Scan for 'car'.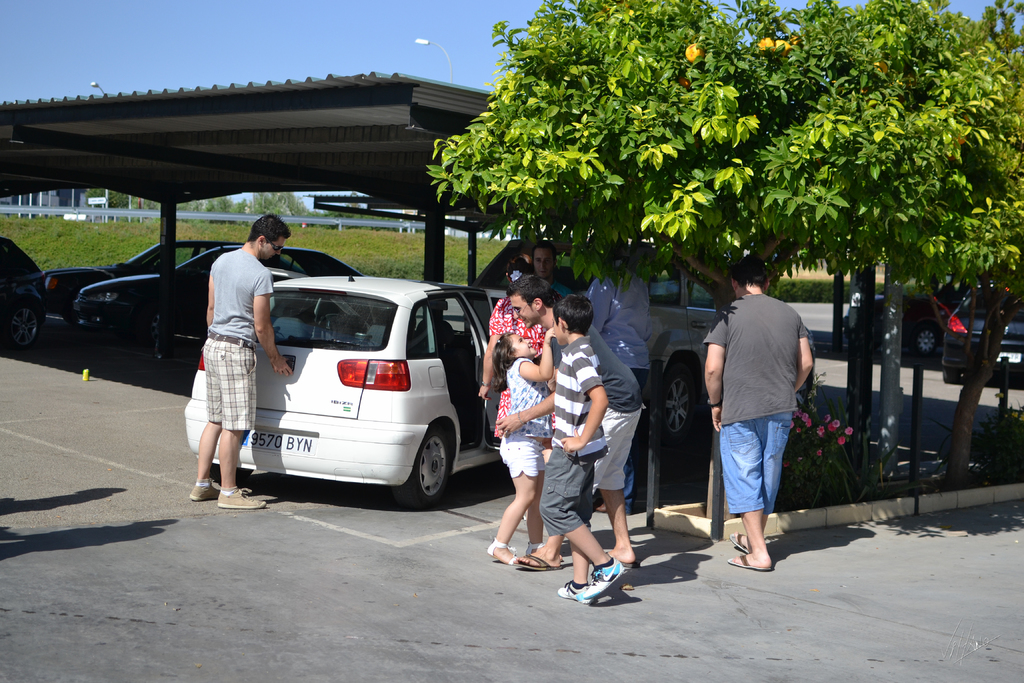
Scan result: {"left": 70, "top": 242, "right": 367, "bottom": 353}.
